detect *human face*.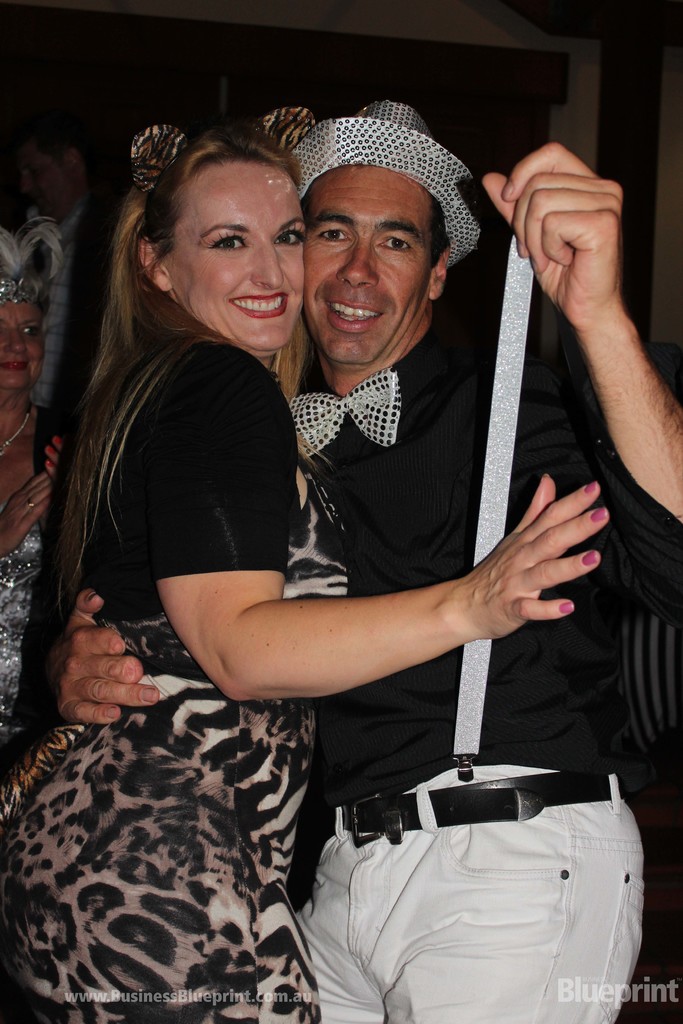
Detected at 156/155/306/358.
